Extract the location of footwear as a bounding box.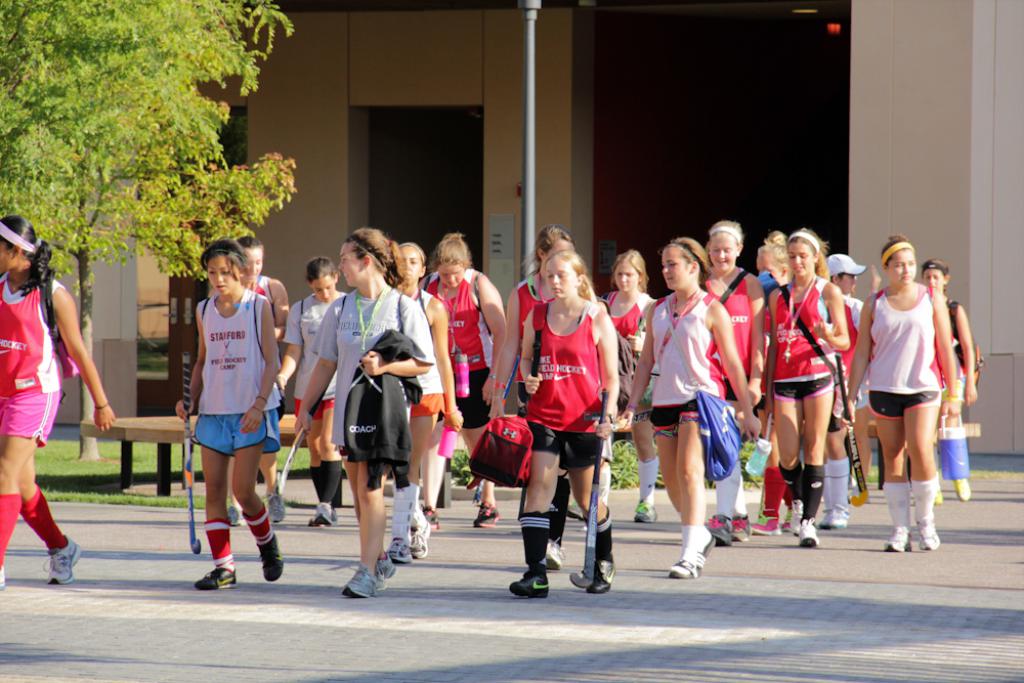
<bbox>376, 551, 397, 578</bbox>.
